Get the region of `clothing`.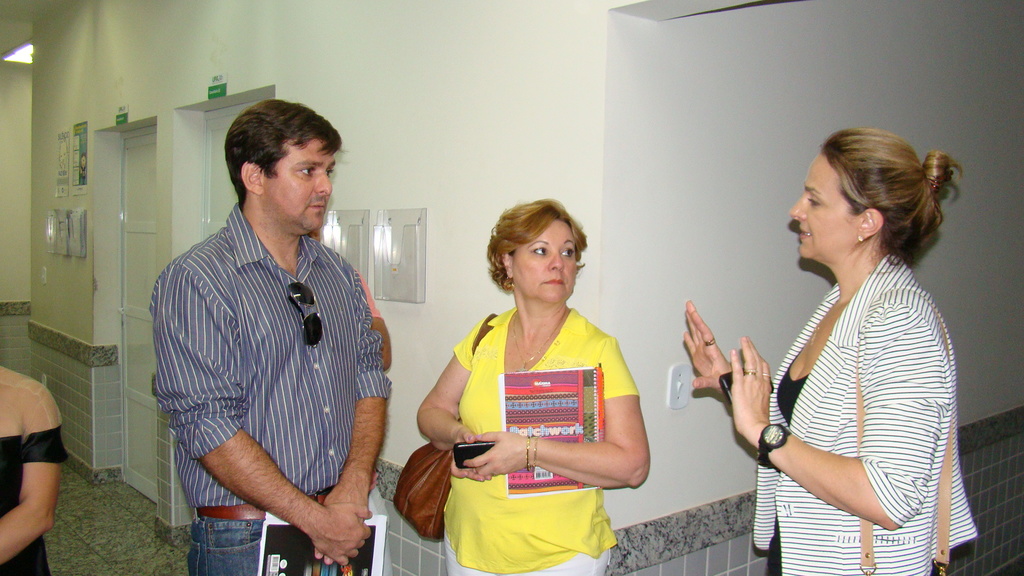
[440,306,640,575].
